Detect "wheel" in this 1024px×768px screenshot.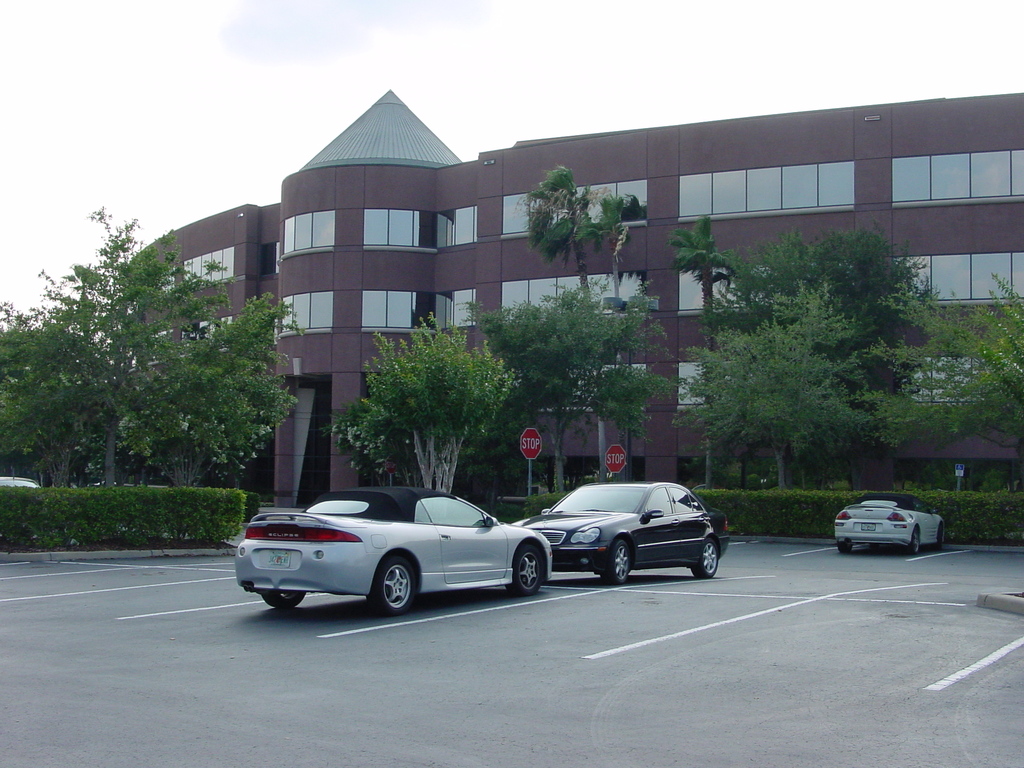
Detection: (left=367, top=557, right=416, bottom=618).
